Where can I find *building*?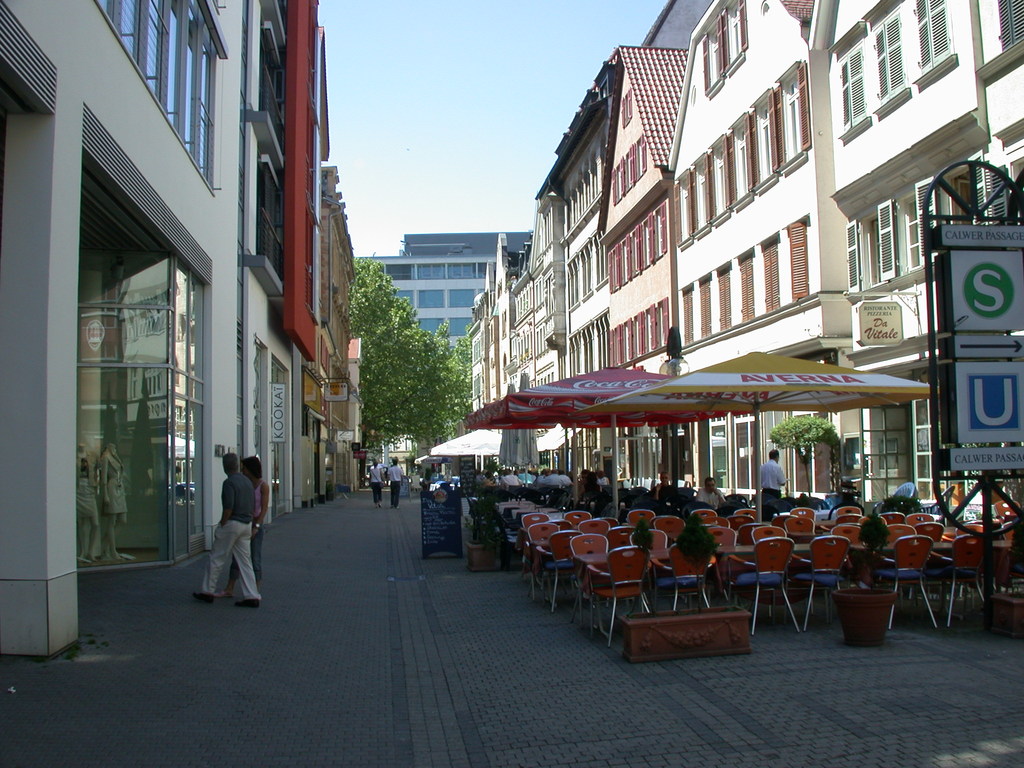
You can find it at crop(670, 0, 860, 506).
